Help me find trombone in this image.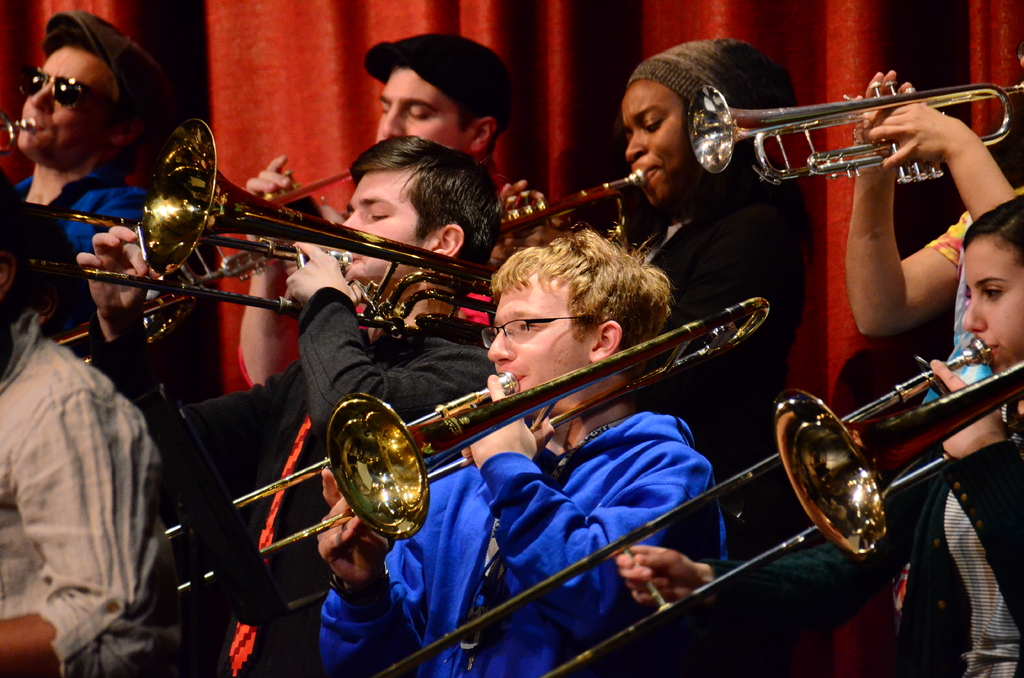
Found it: {"x1": 229, "y1": 301, "x2": 771, "y2": 537}.
